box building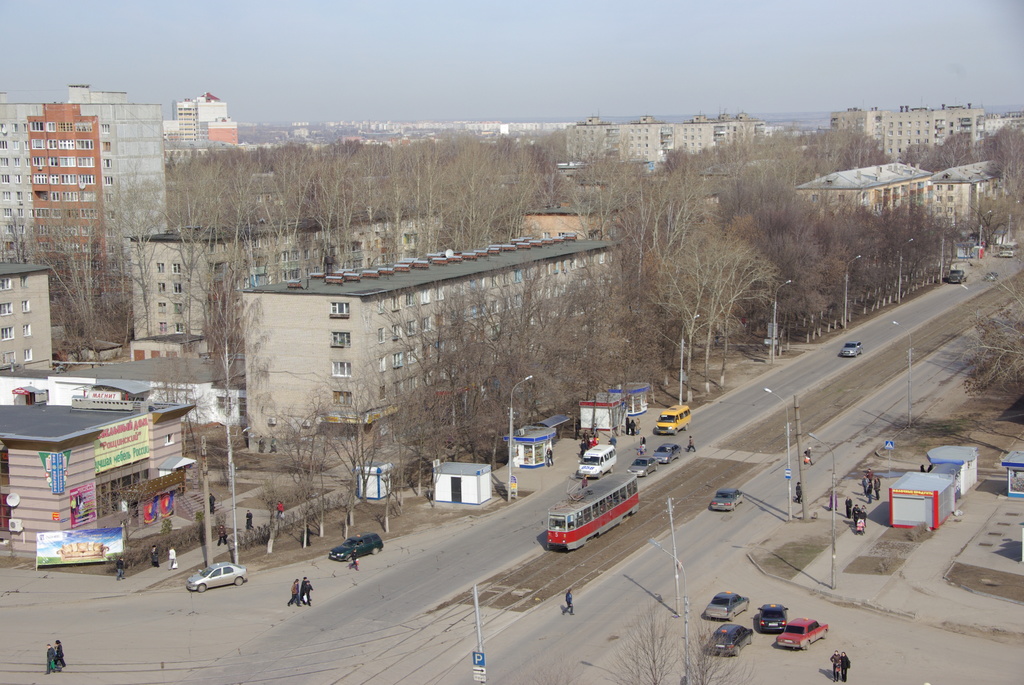
box=[115, 200, 452, 338]
